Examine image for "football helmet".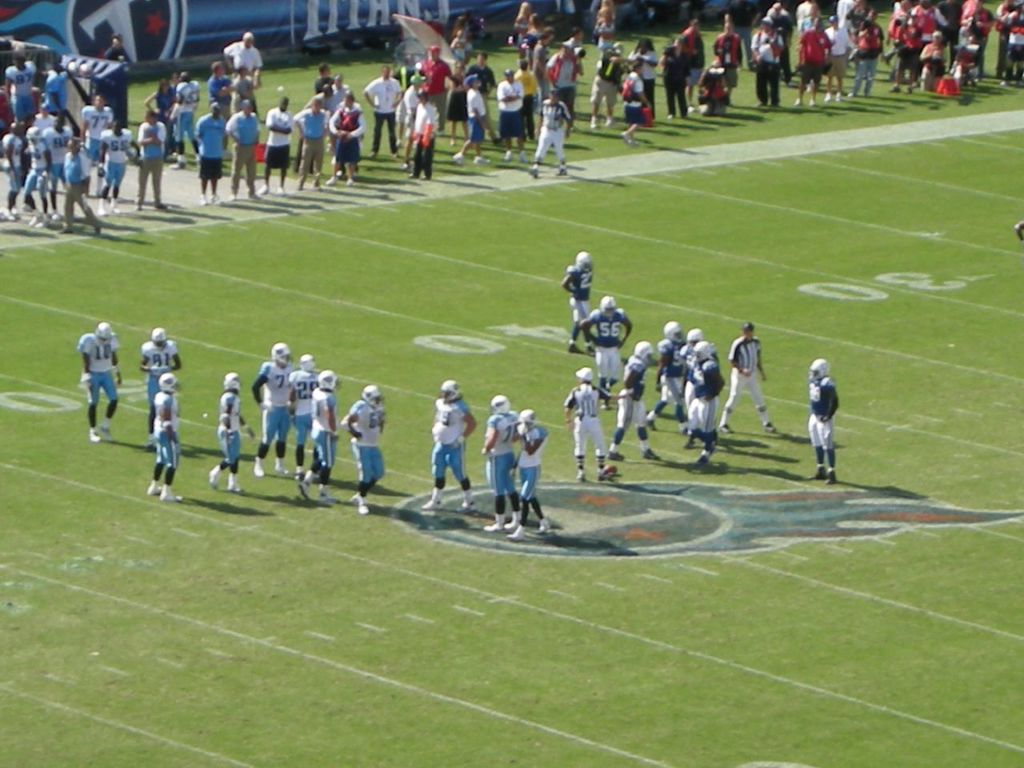
Examination result: locate(154, 330, 167, 346).
